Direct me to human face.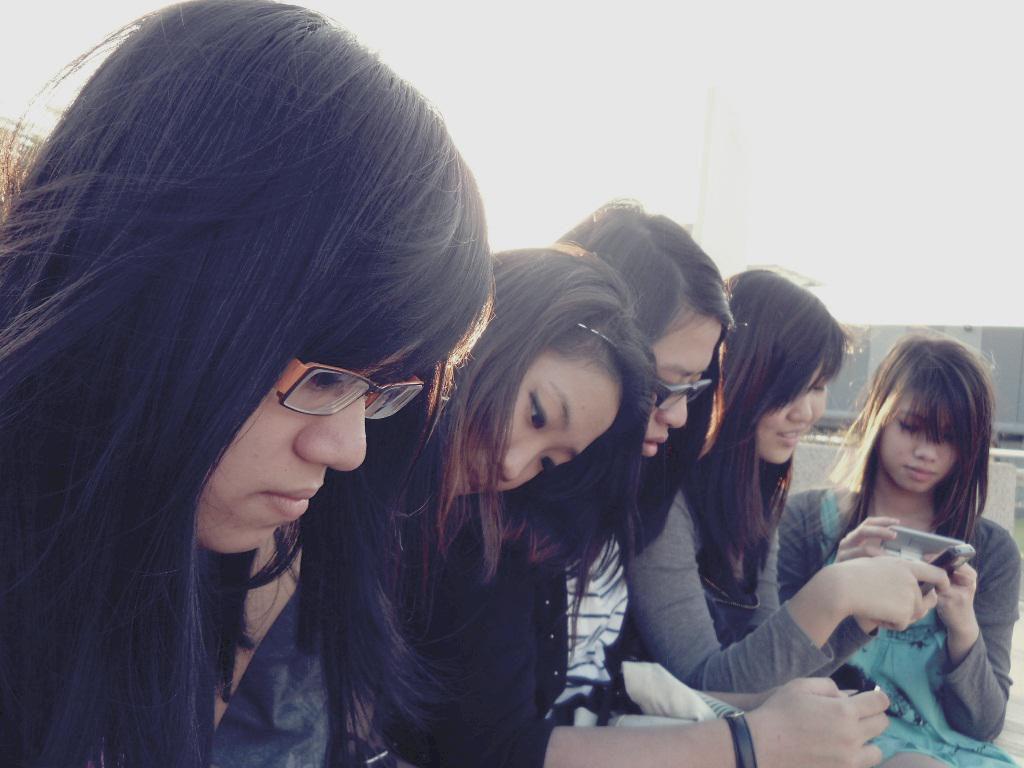
Direction: [755, 365, 832, 463].
